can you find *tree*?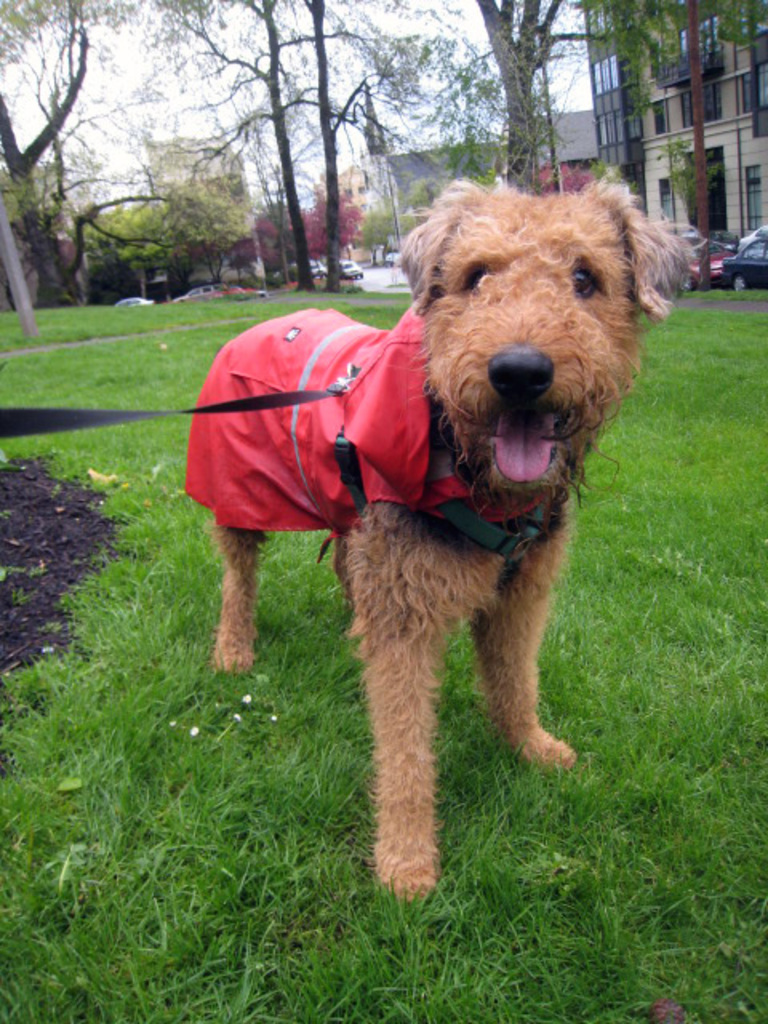
Yes, bounding box: rect(474, 0, 578, 190).
